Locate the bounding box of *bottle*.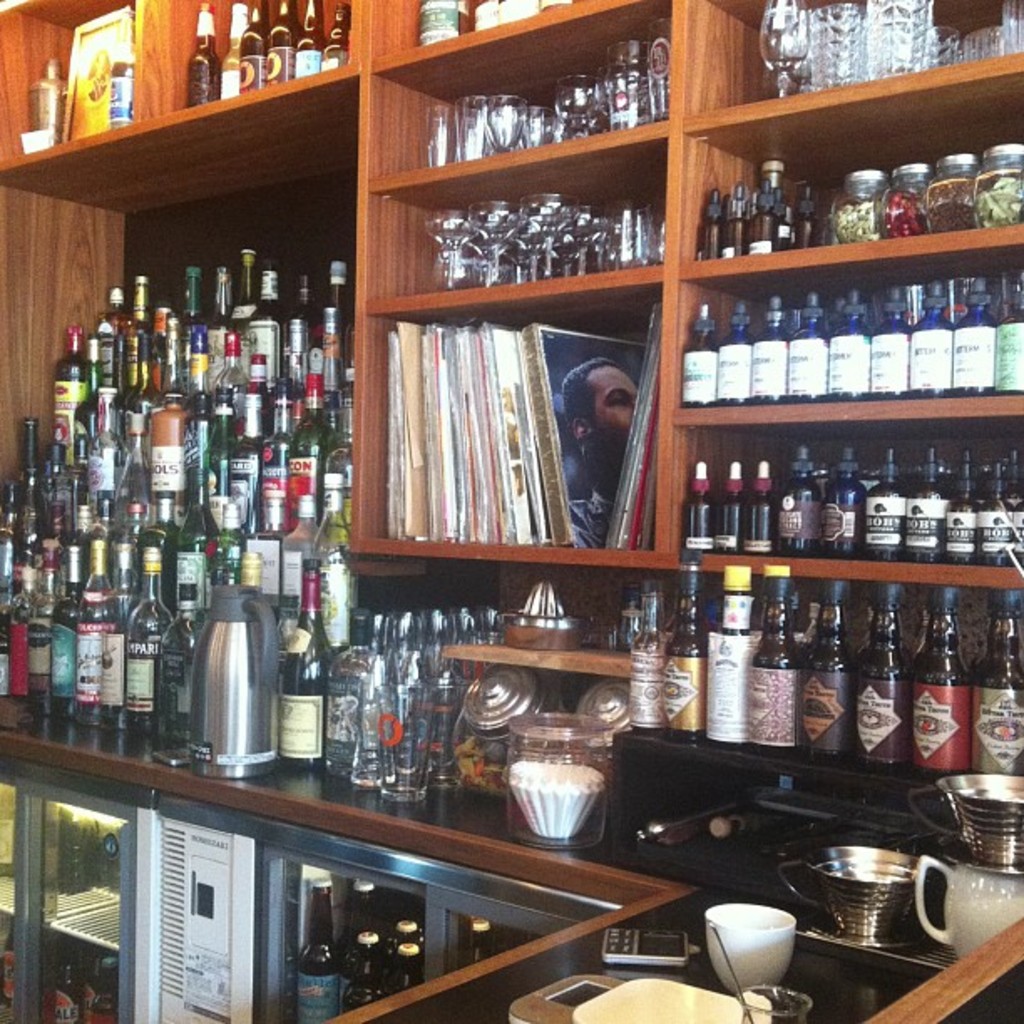
Bounding box: [177,0,231,109].
